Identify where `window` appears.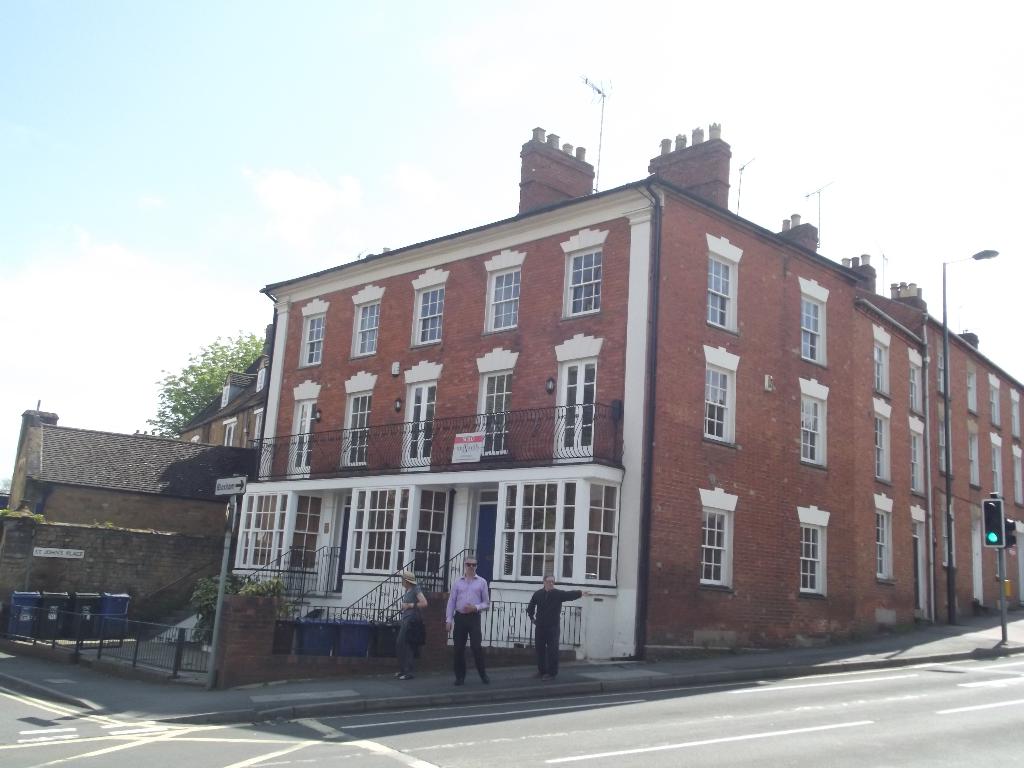
Appears at bbox(875, 415, 895, 486).
